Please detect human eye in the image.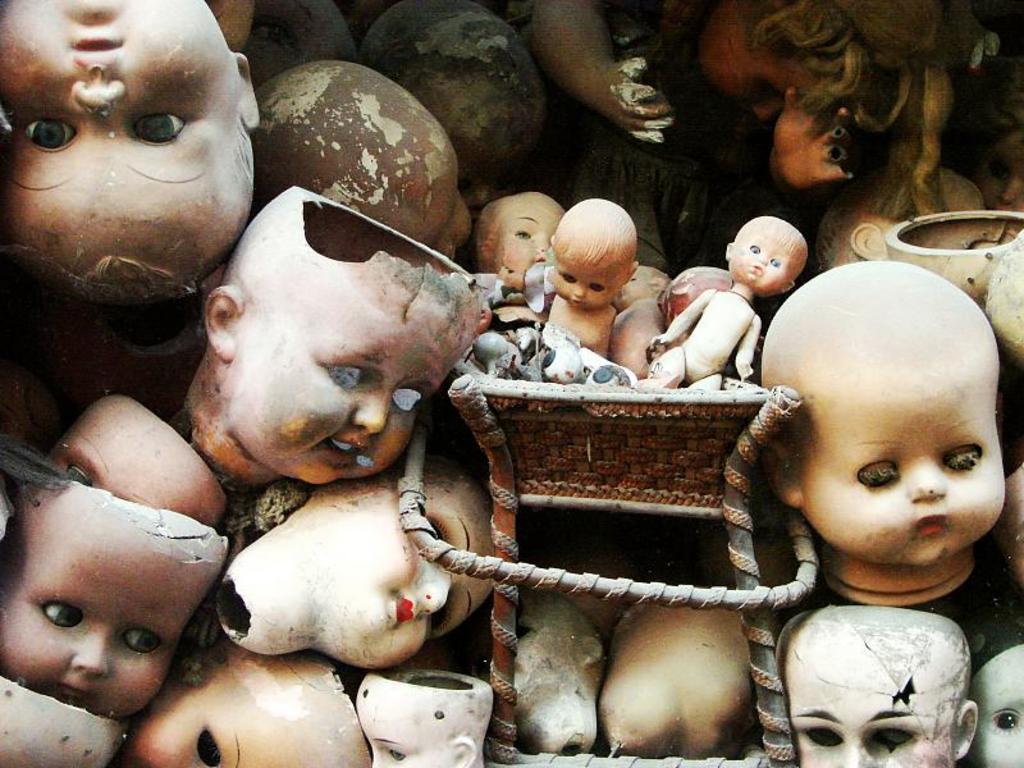
588, 280, 604, 292.
